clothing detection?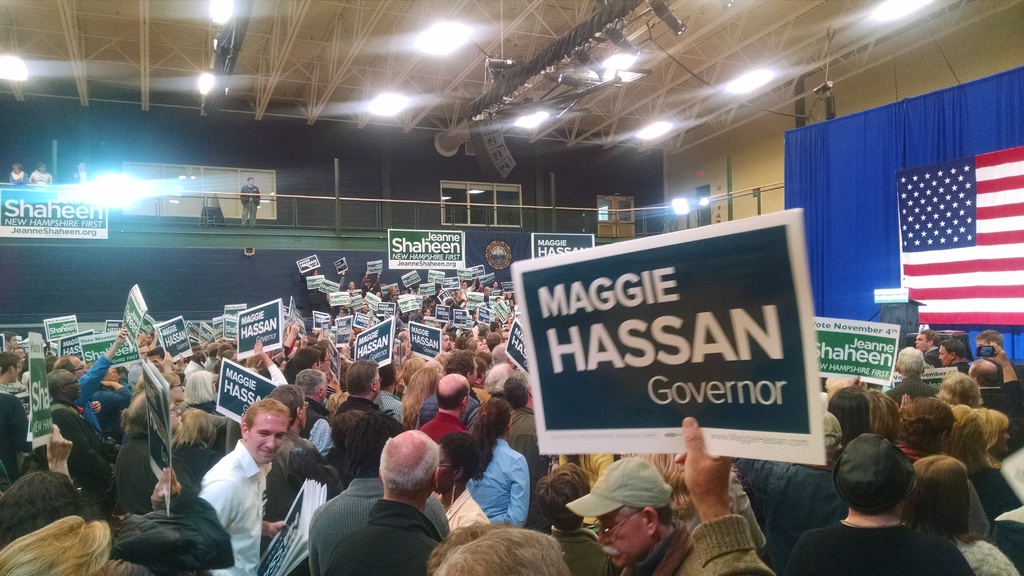
x1=186, y1=424, x2=282, y2=556
